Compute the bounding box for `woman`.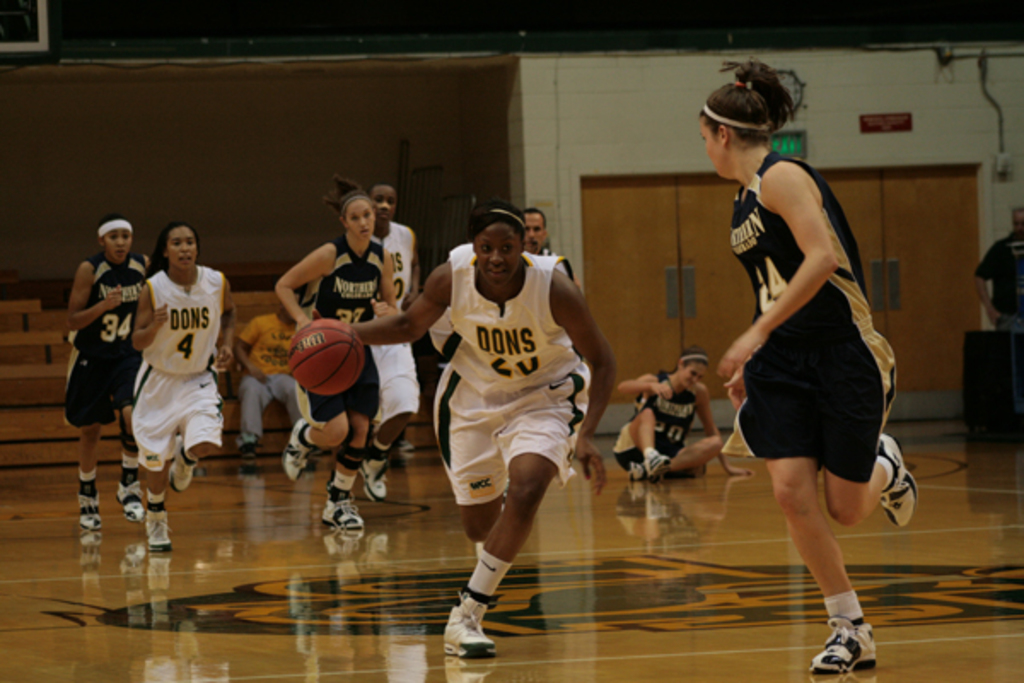
263/179/415/536.
